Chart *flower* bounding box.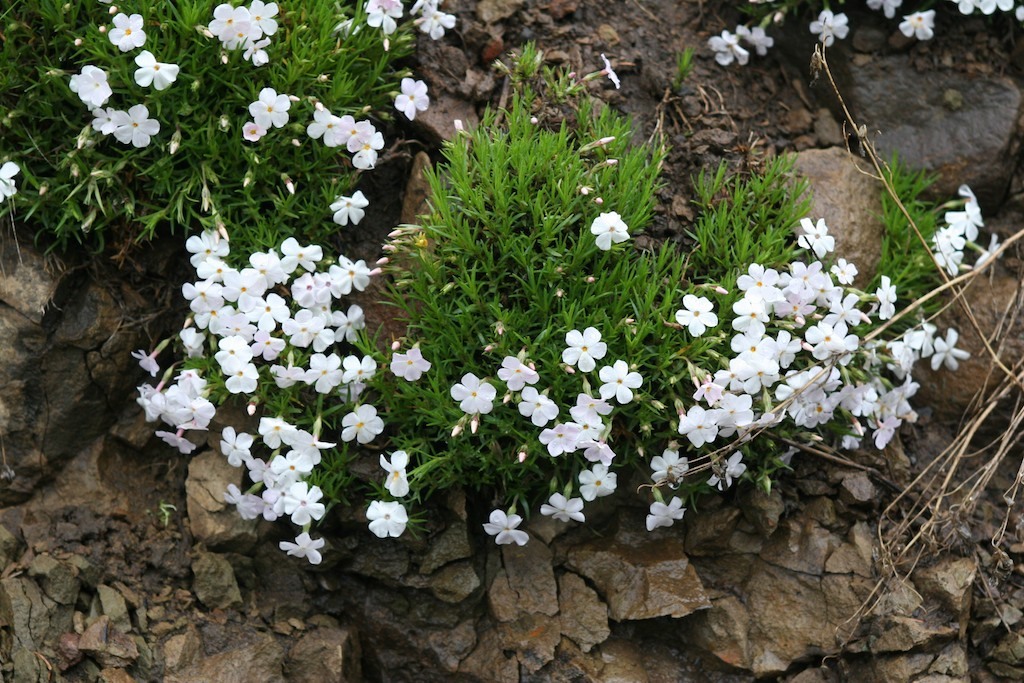
Charted: x1=135, y1=348, x2=162, y2=372.
